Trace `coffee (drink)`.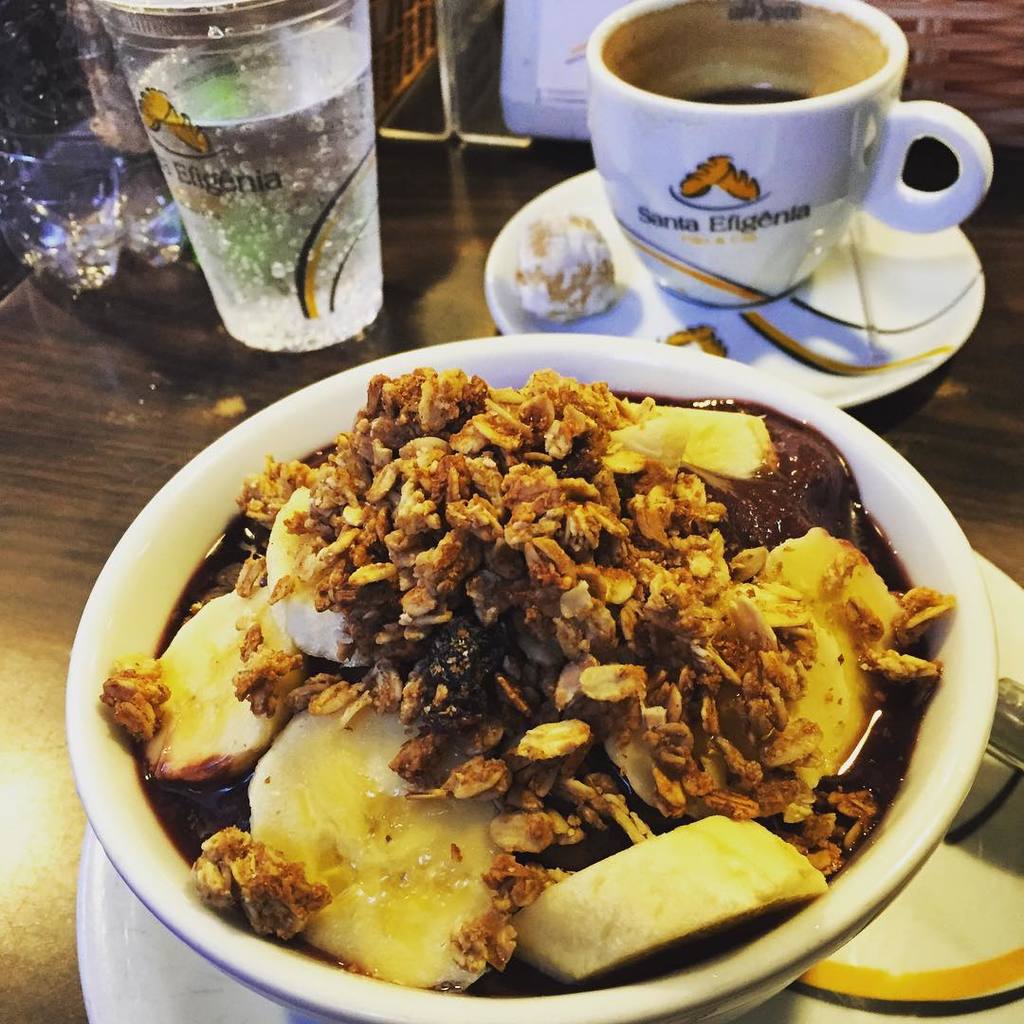
Traced to {"x1": 594, "y1": 0, "x2": 881, "y2": 108}.
